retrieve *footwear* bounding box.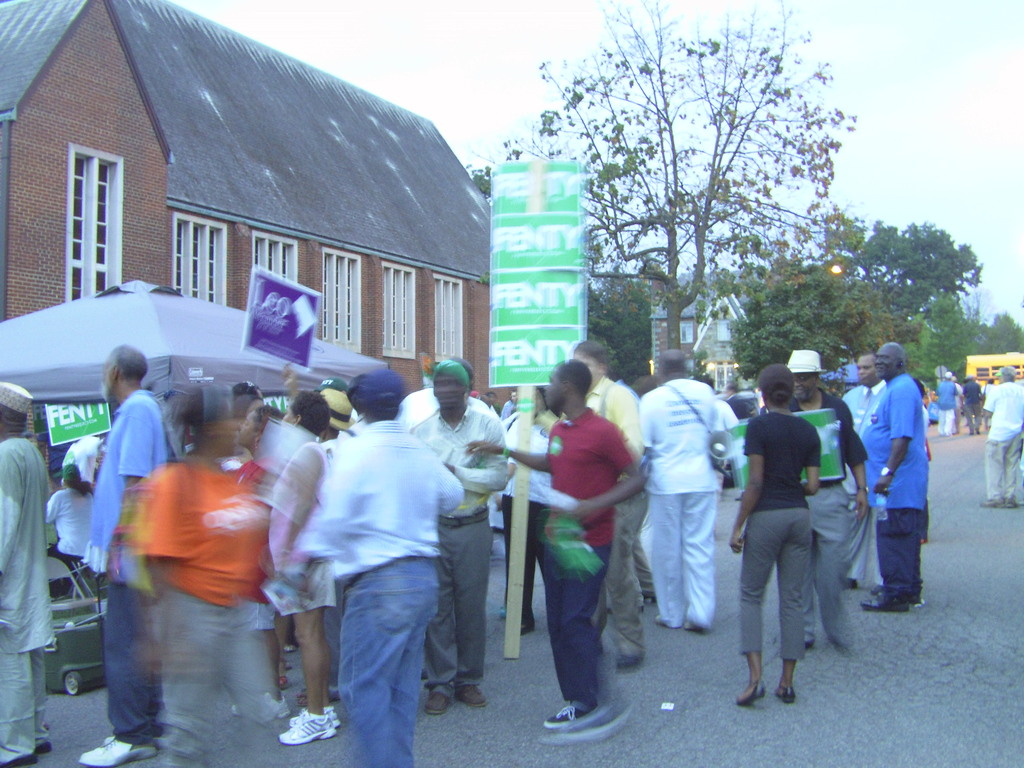
Bounding box: 801,630,815,647.
